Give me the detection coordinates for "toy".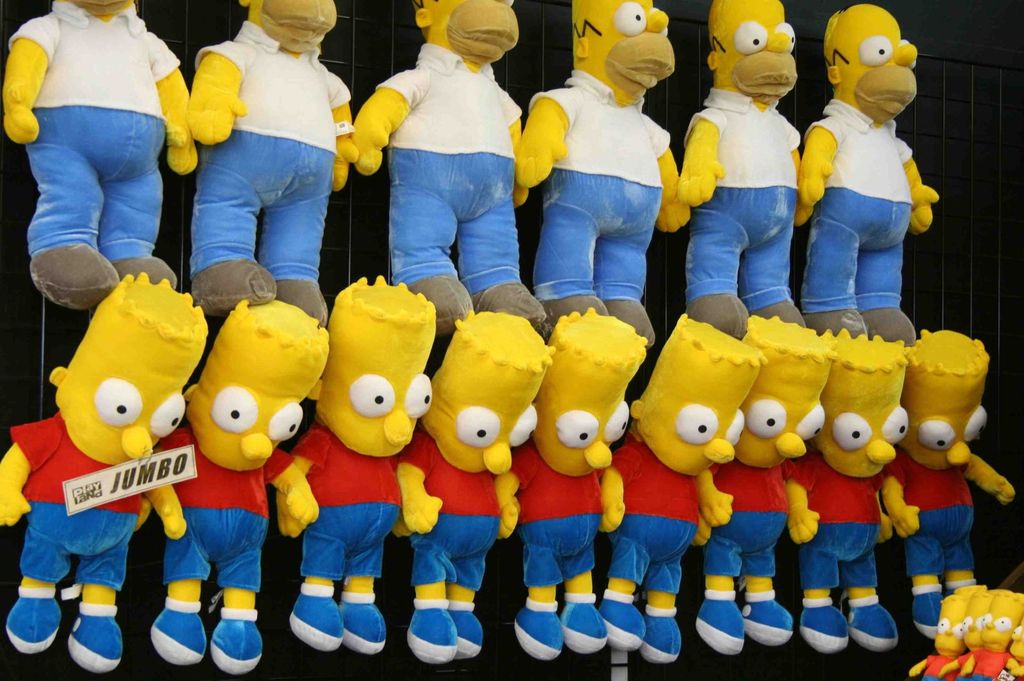
box=[397, 310, 556, 659].
